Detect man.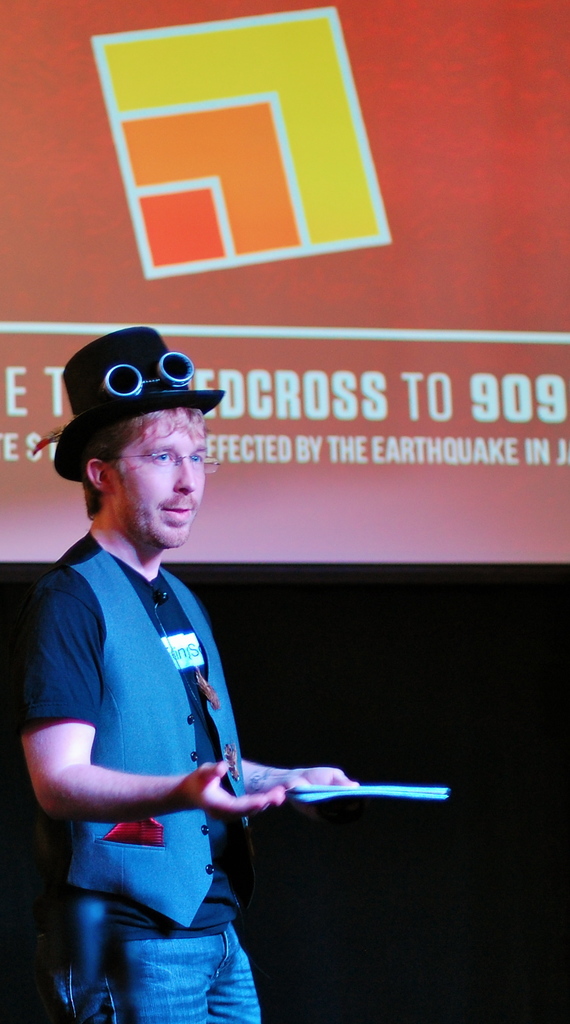
Detected at bbox=(27, 324, 386, 1000).
